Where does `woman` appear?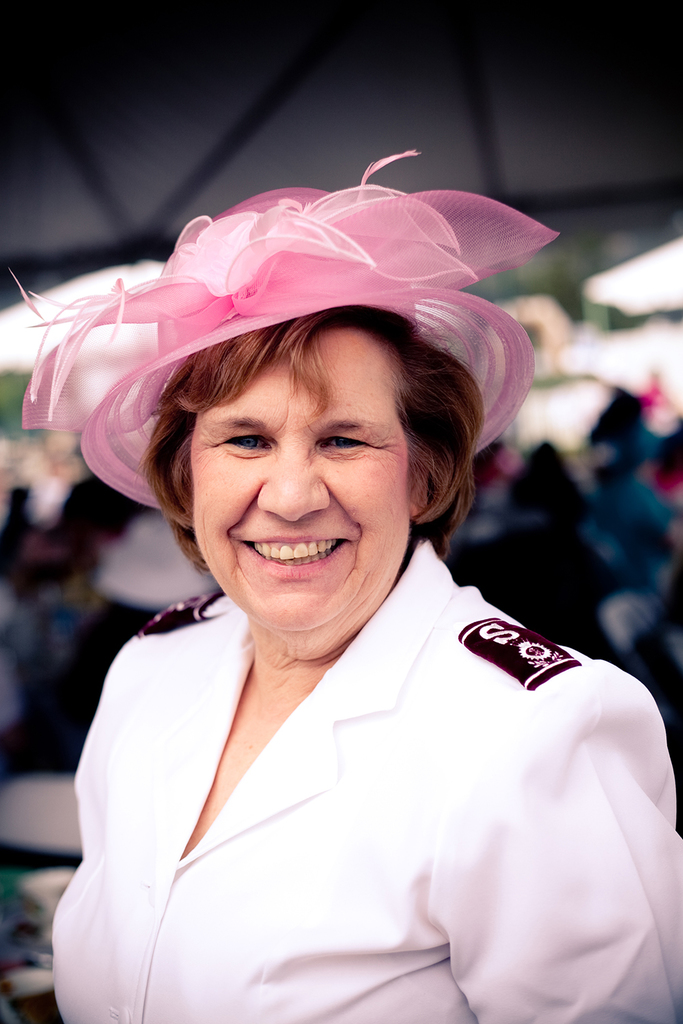
Appears at x1=0 y1=210 x2=666 y2=1023.
